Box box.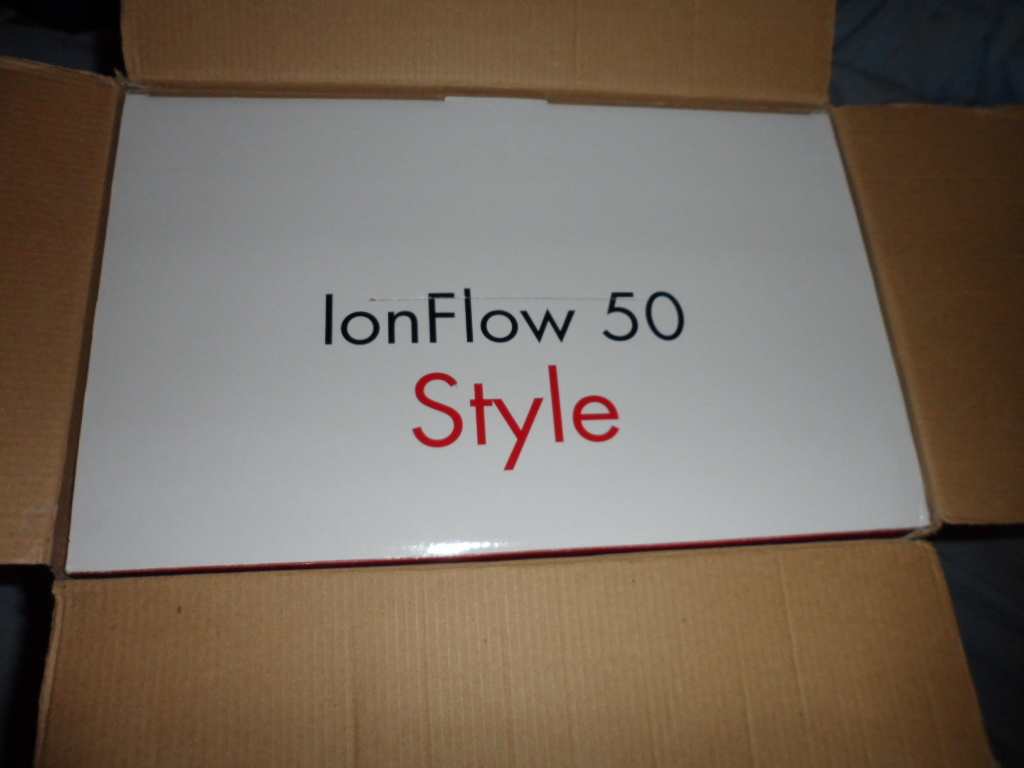
(0, 0, 1023, 767).
